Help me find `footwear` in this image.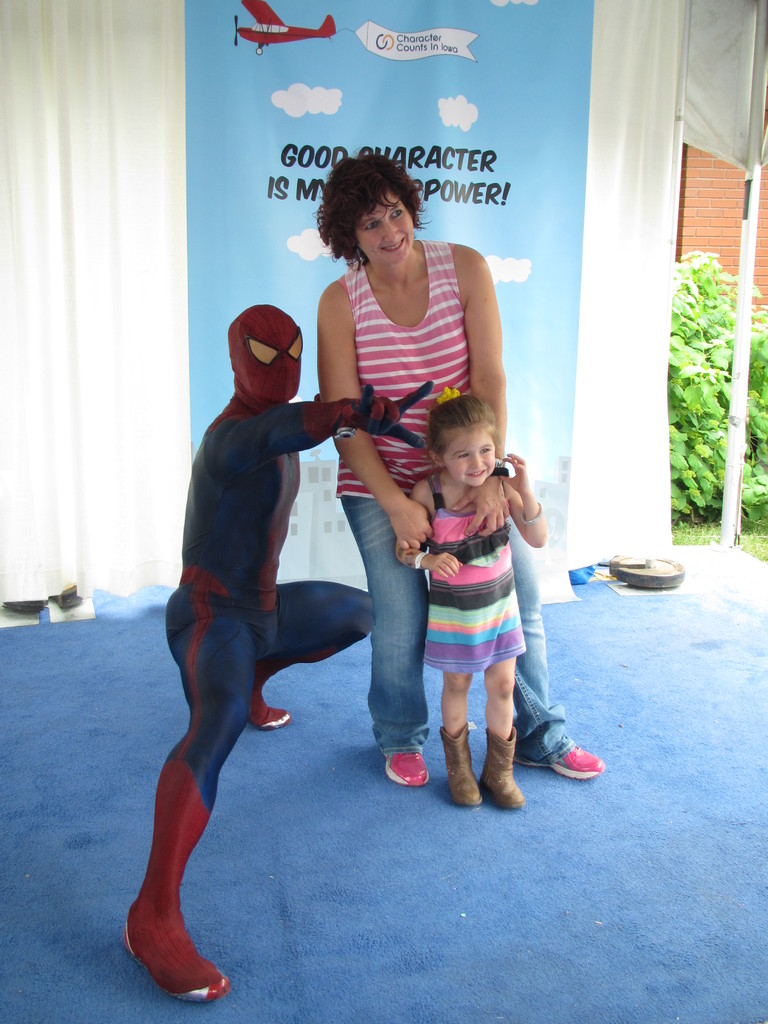
Found it: crop(381, 748, 424, 788).
